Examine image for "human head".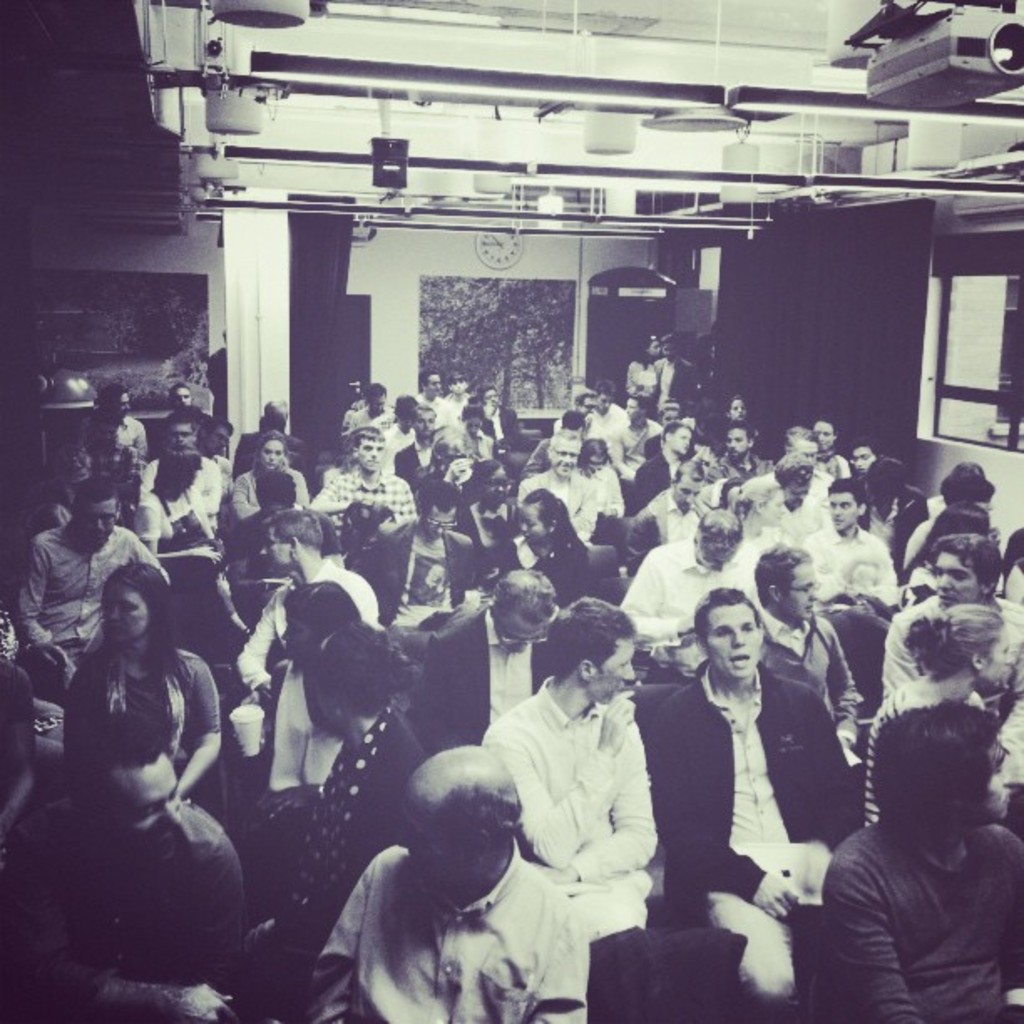
Examination result: Rect(664, 412, 698, 453).
